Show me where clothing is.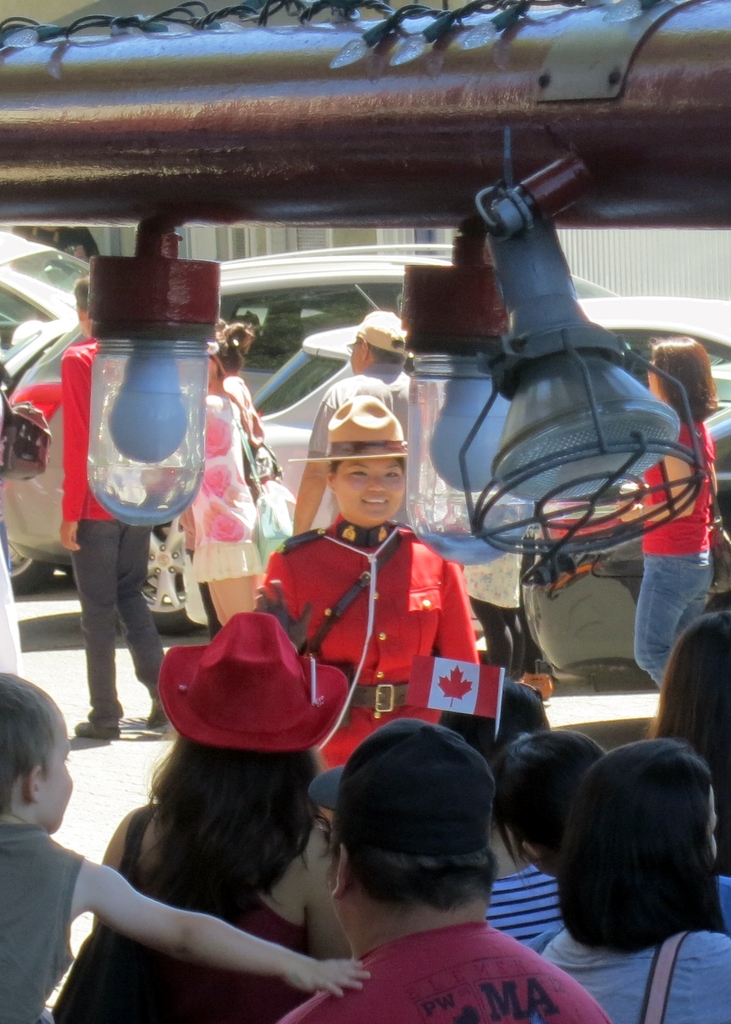
clothing is at (left=239, top=487, right=513, bottom=787).
